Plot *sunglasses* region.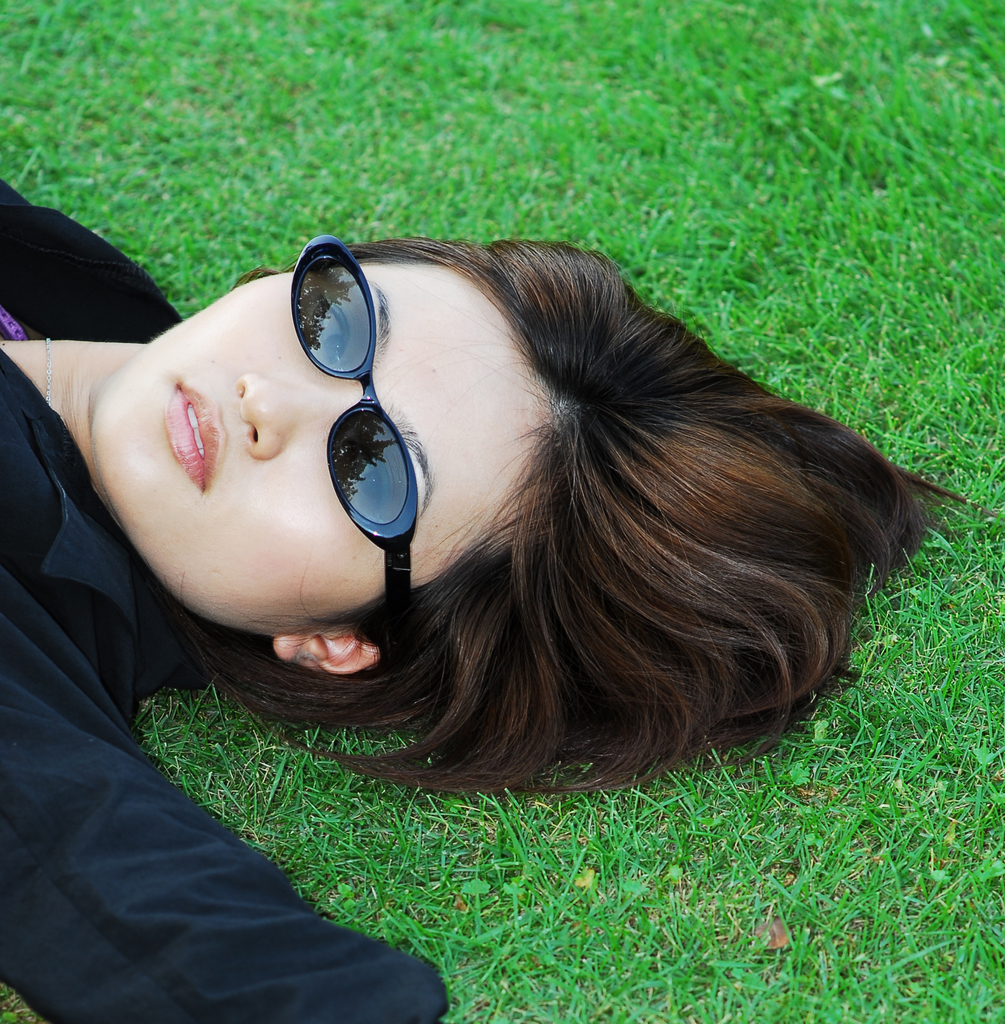
Plotted at [left=288, top=234, right=419, bottom=611].
